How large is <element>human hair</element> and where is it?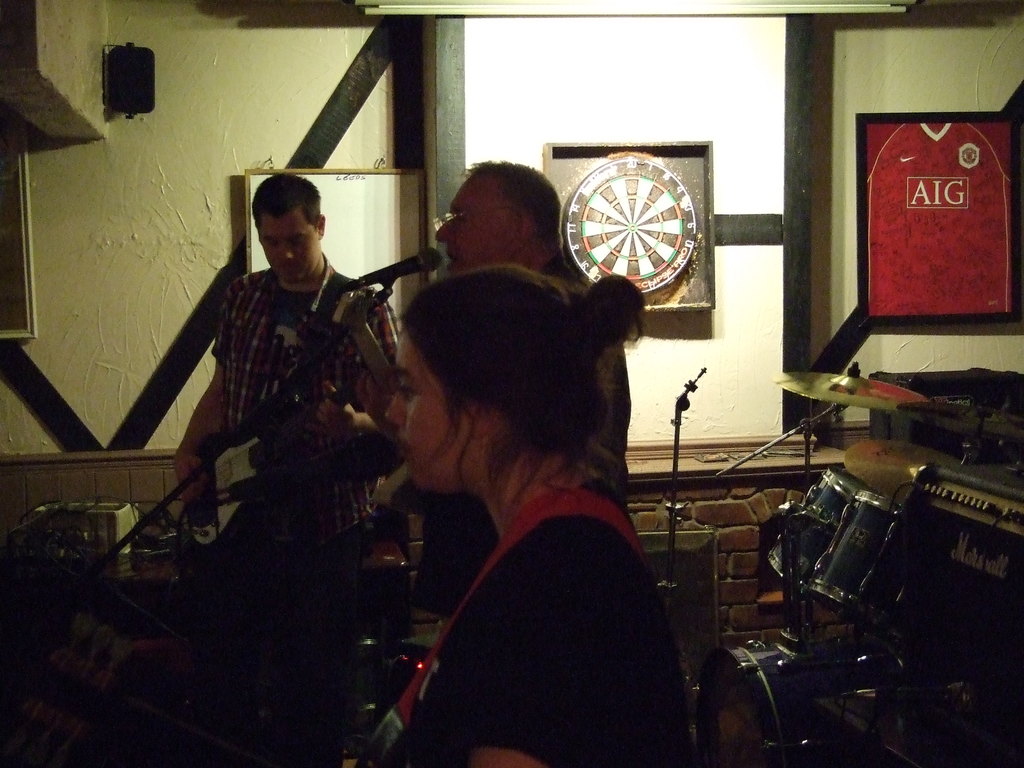
Bounding box: (378,248,627,504).
